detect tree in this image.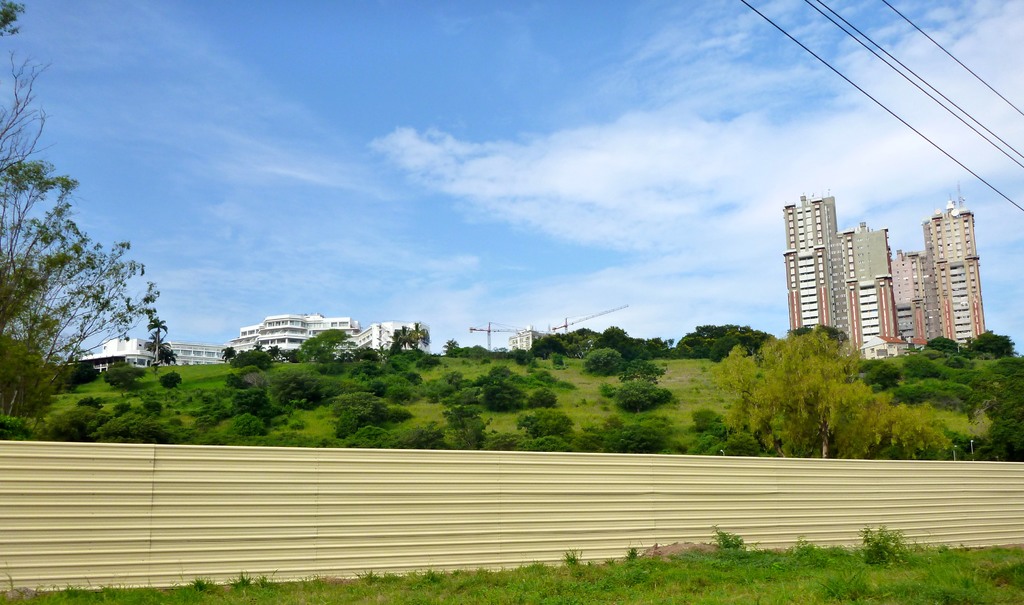
Detection: [x1=616, y1=377, x2=667, y2=411].
